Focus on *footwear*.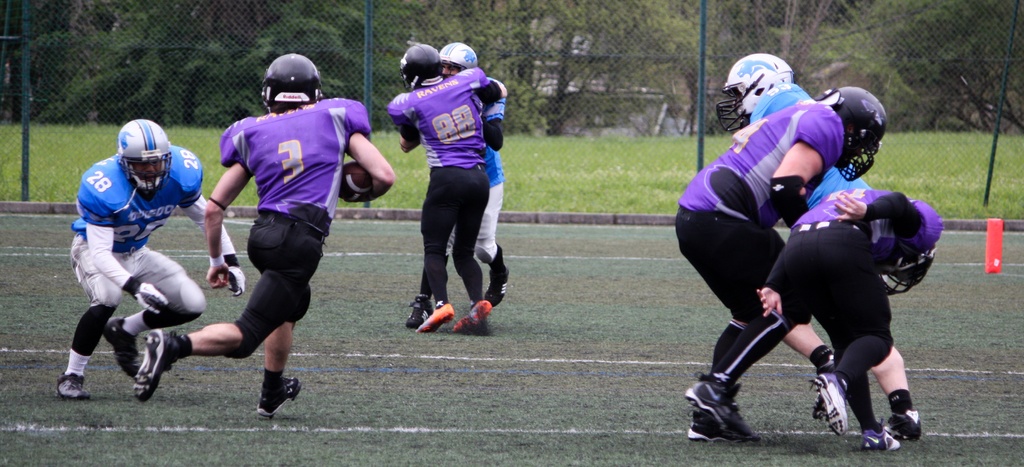
Focused at <region>886, 417, 926, 445</region>.
